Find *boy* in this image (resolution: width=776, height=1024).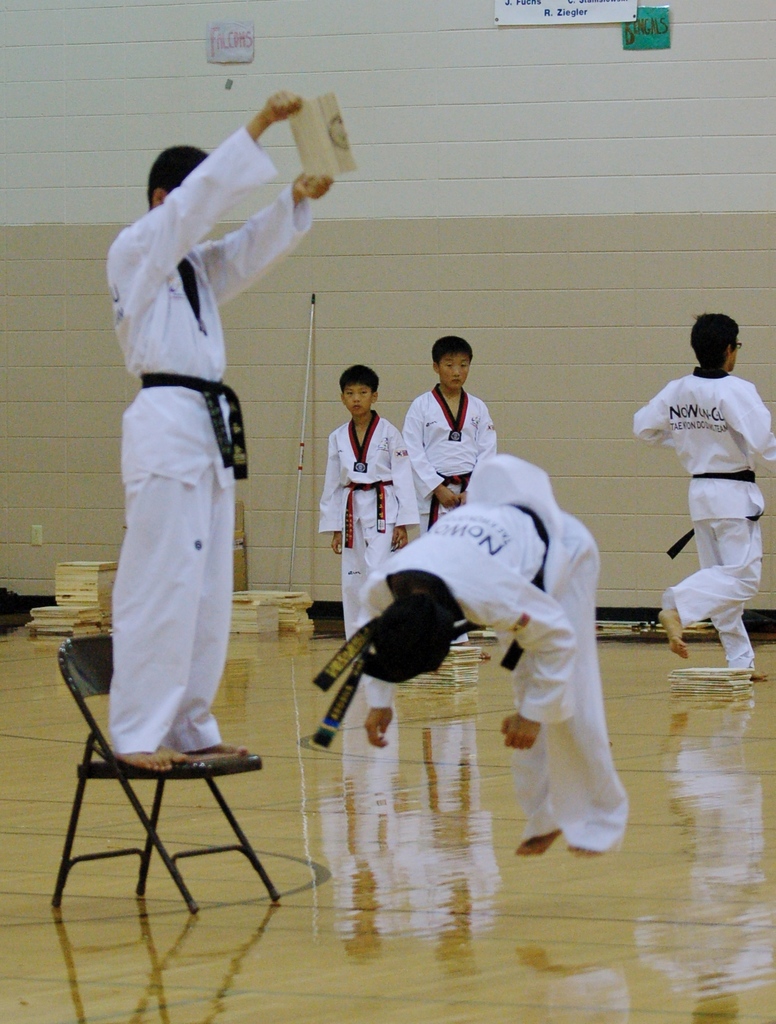
bbox=[94, 88, 330, 776].
